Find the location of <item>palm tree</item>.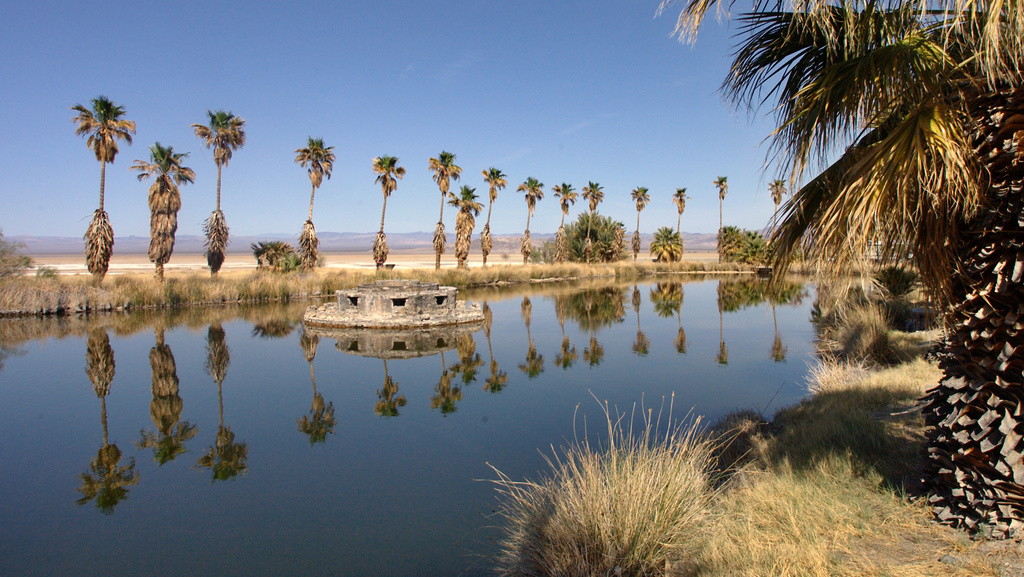
Location: detection(558, 179, 584, 248).
